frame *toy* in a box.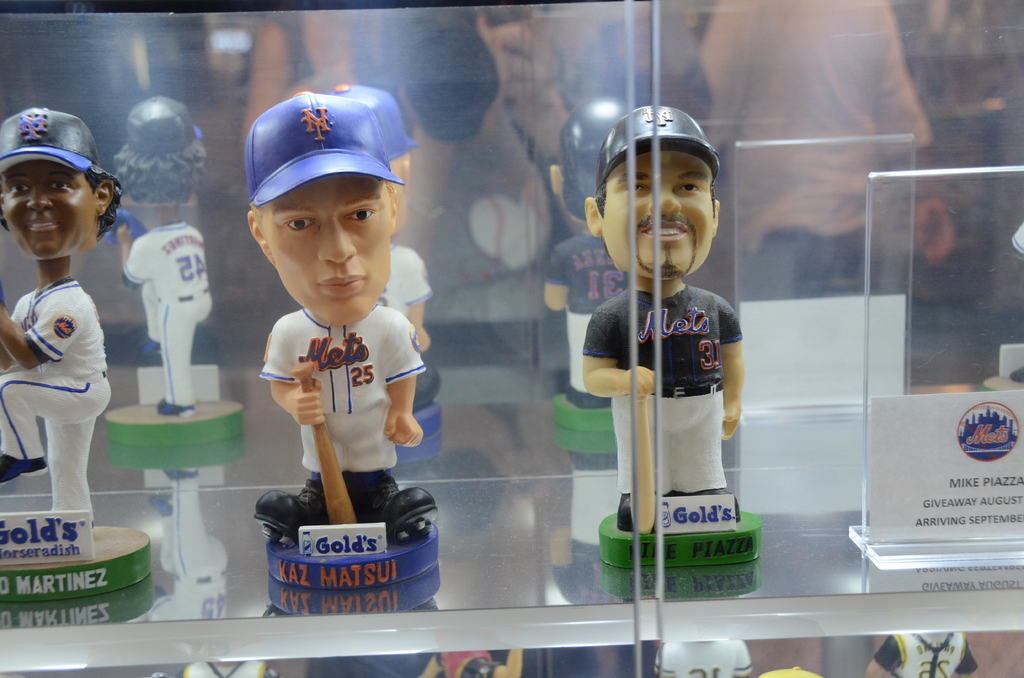
216:133:446:583.
